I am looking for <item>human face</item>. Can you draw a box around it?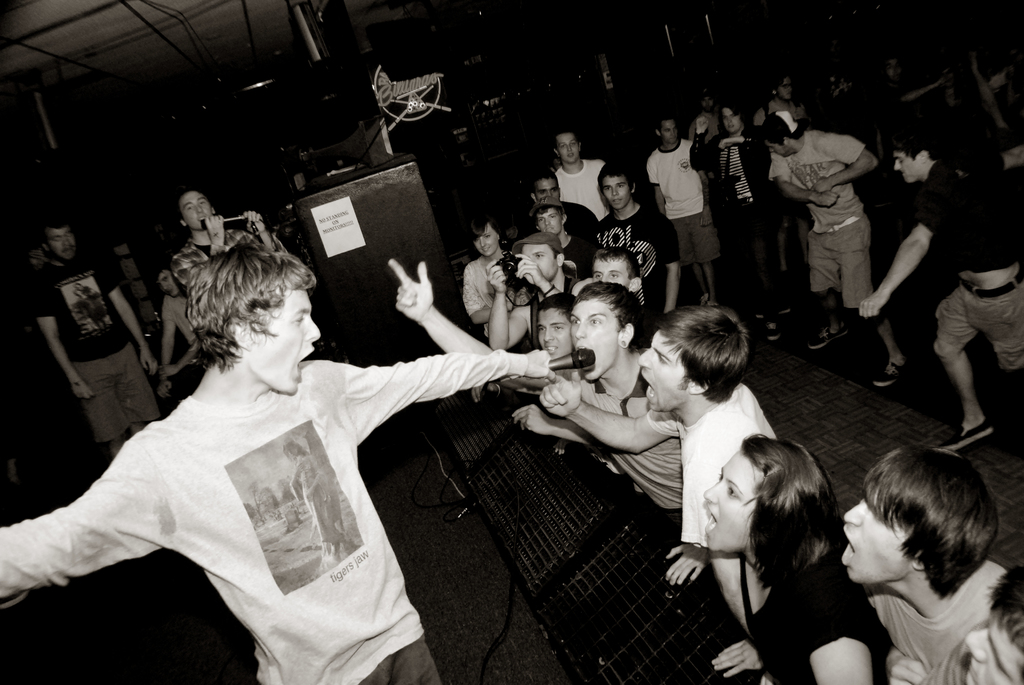
Sure, the bounding box is <box>701,453,754,556</box>.
